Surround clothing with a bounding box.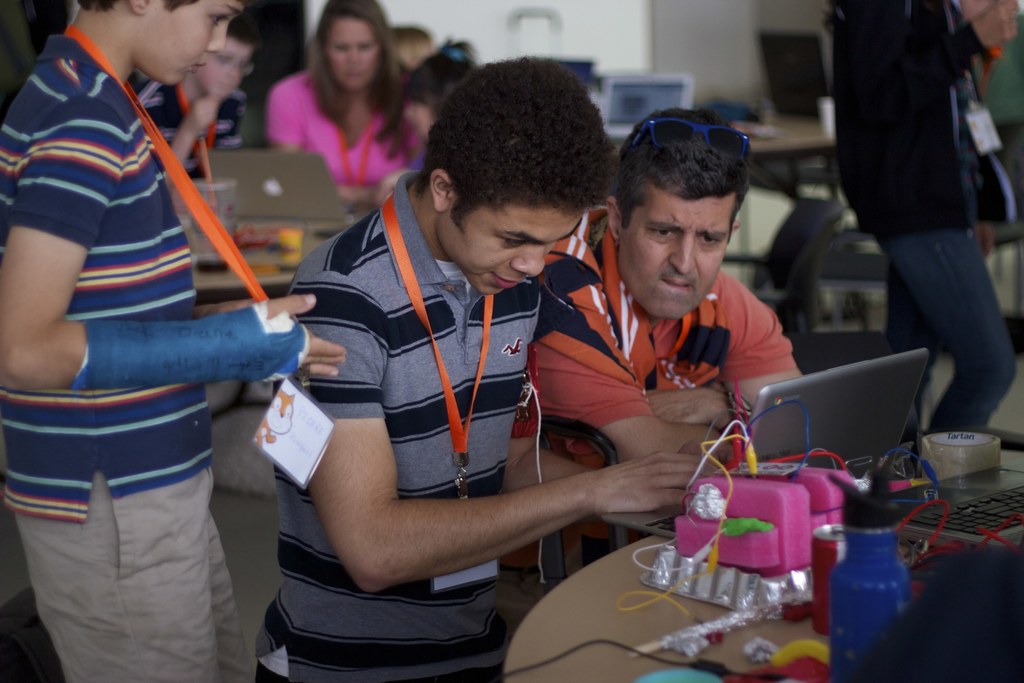
<bbox>260, 65, 409, 183</bbox>.
